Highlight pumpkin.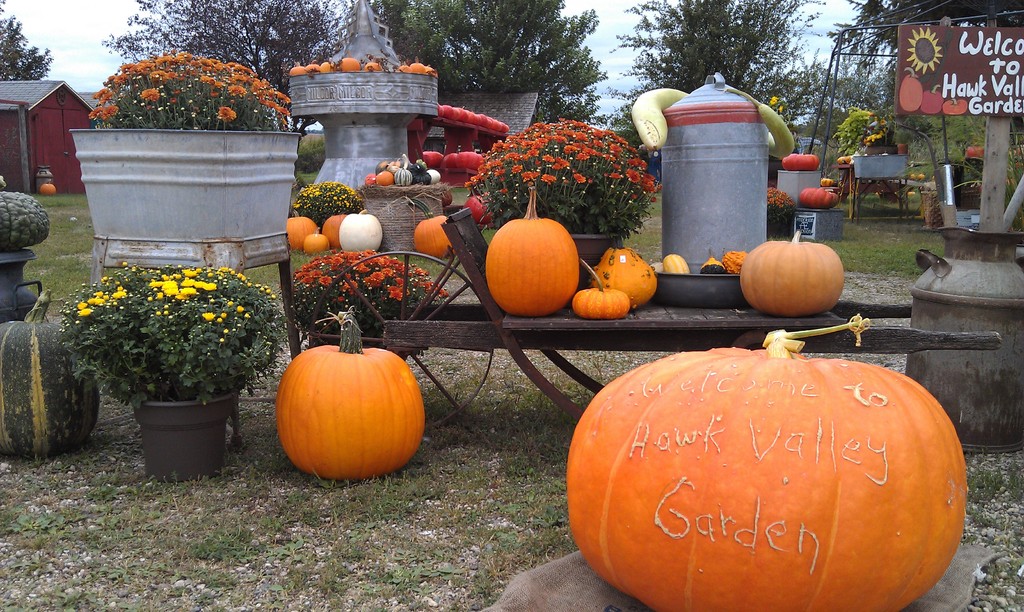
Highlighted region: x1=594, y1=243, x2=657, y2=304.
